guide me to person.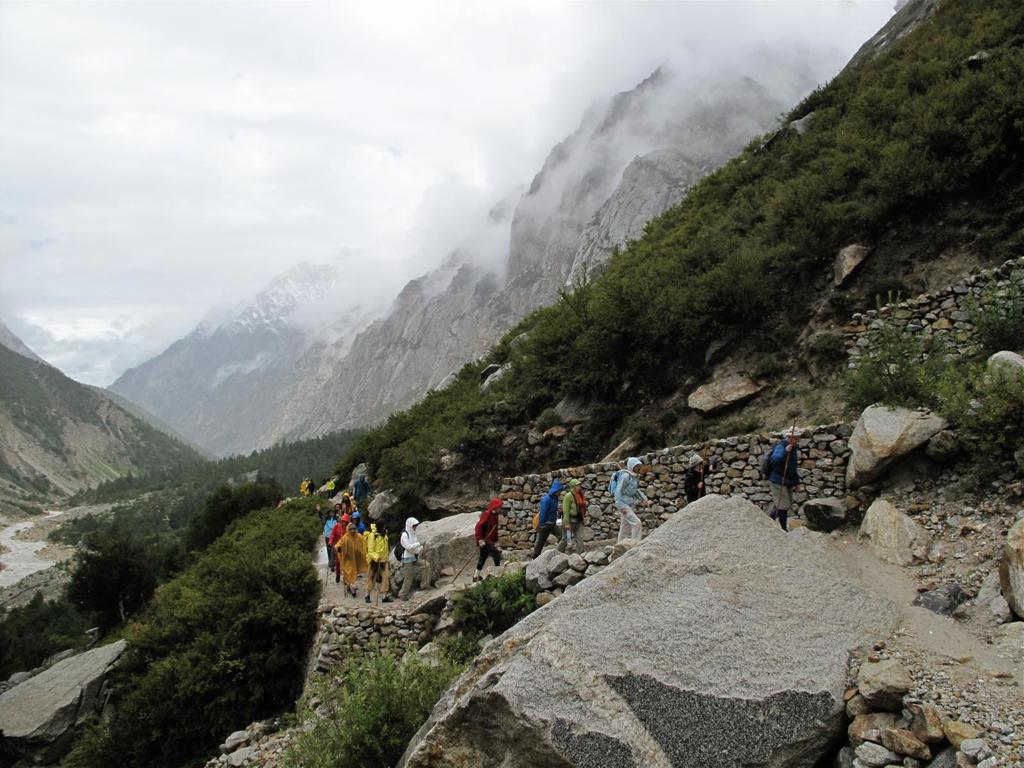
Guidance: (607,452,652,546).
